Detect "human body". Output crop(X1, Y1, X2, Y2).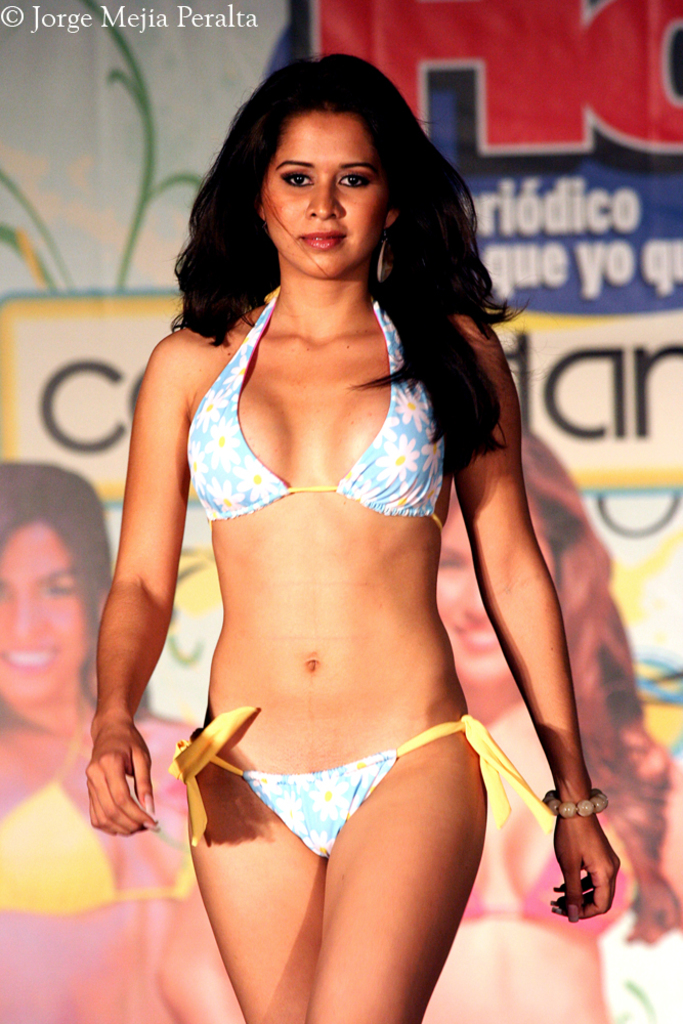
crop(416, 699, 614, 1023).
